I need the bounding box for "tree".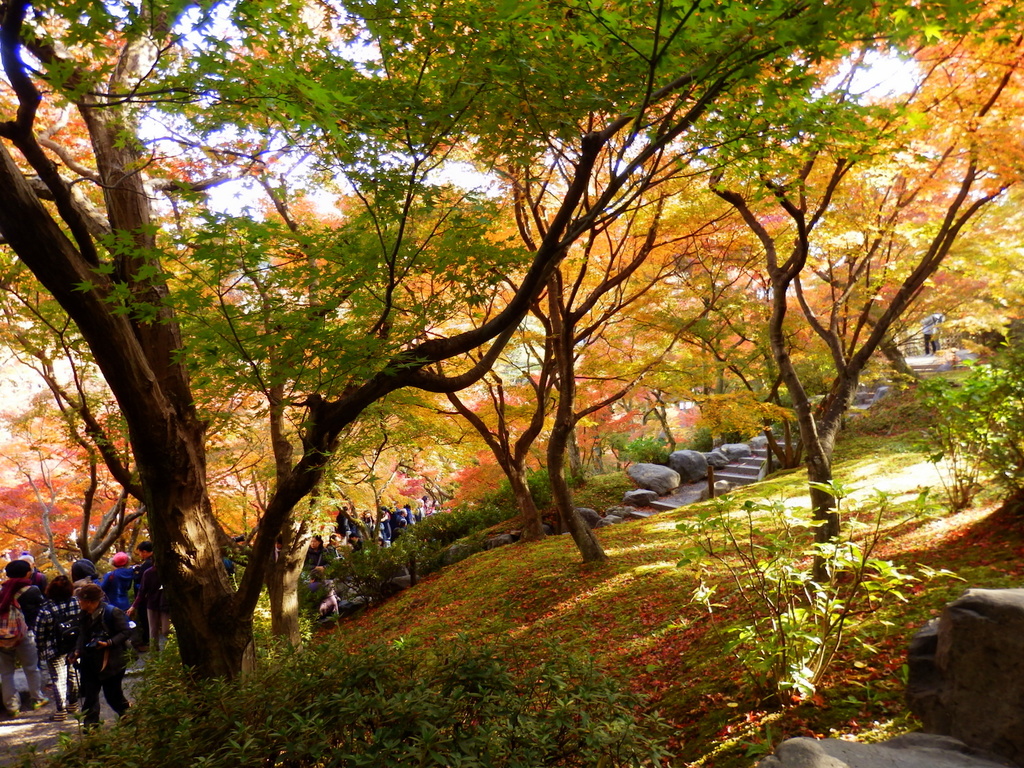
Here it is: [643,54,957,611].
